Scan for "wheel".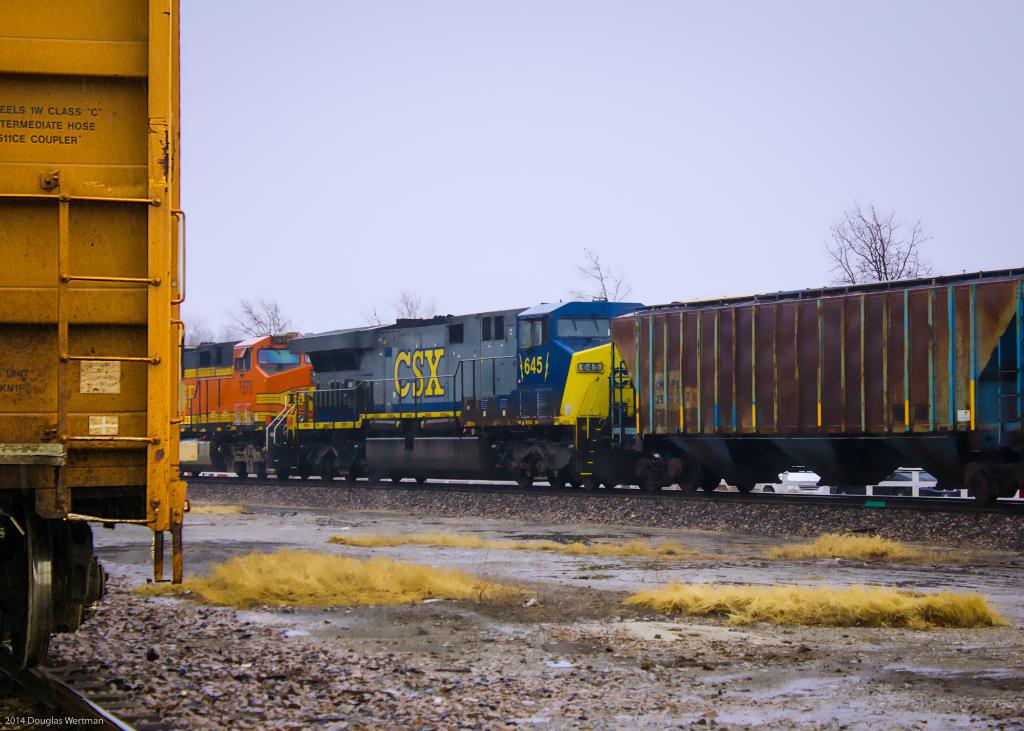
Scan result: locate(676, 456, 699, 495).
